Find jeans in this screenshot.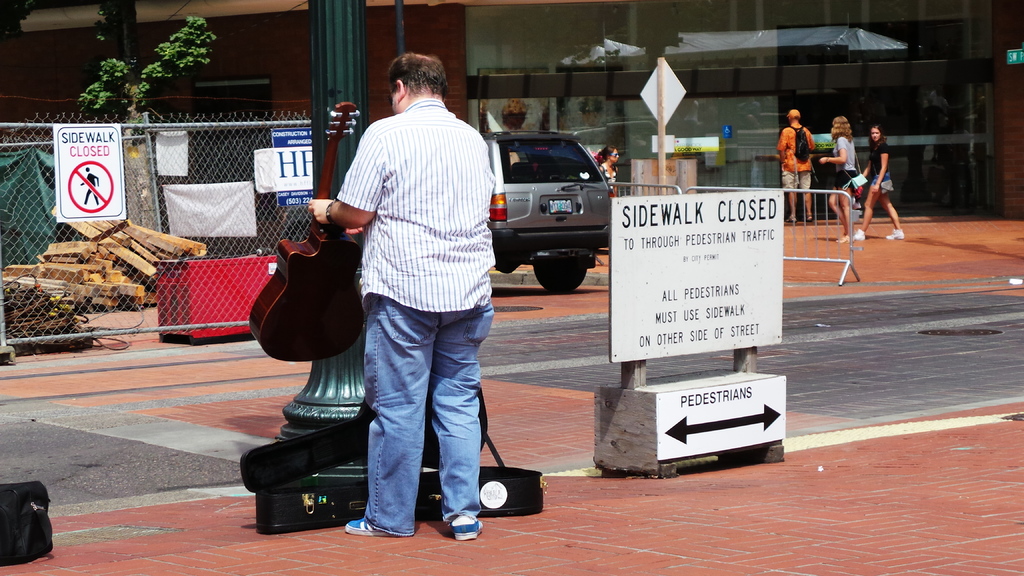
The bounding box for jeans is select_region(353, 305, 481, 532).
